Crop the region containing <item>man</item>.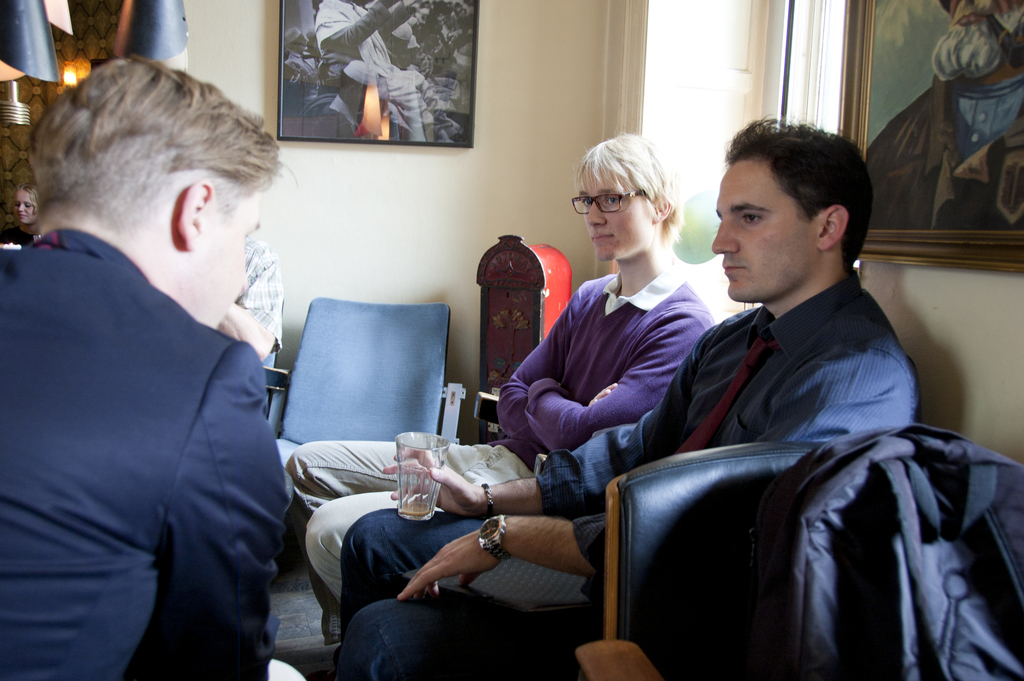
Crop region: [335,117,922,680].
